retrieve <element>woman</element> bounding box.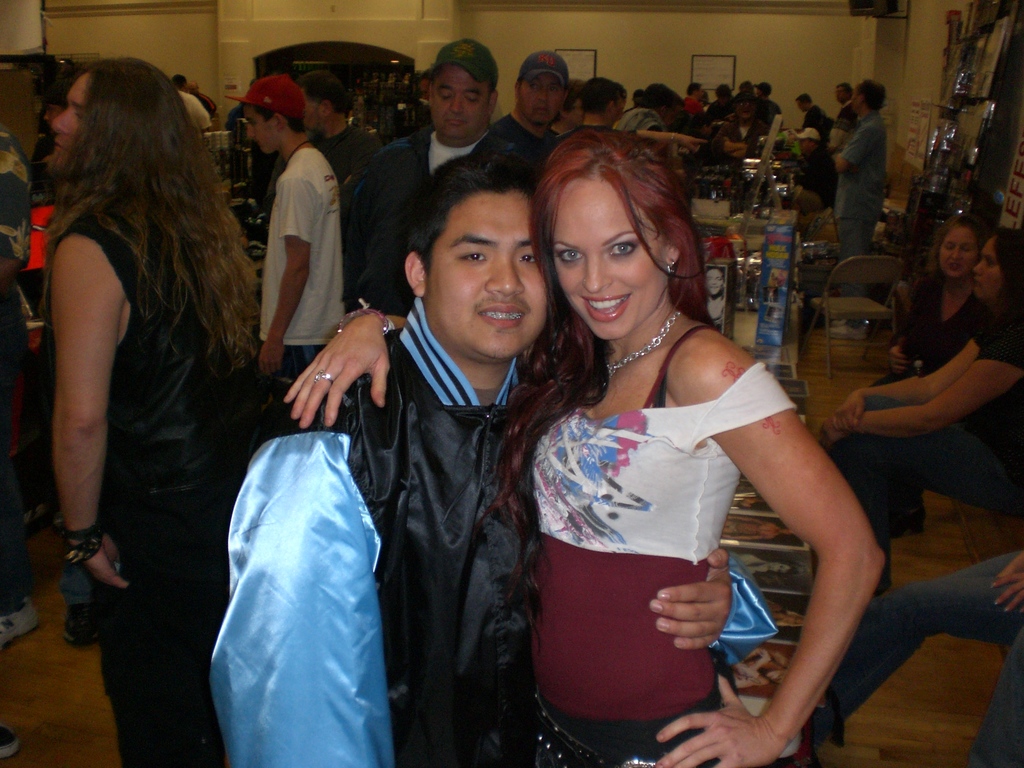
Bounding box: select_region(832, 233, 1023, 591).
